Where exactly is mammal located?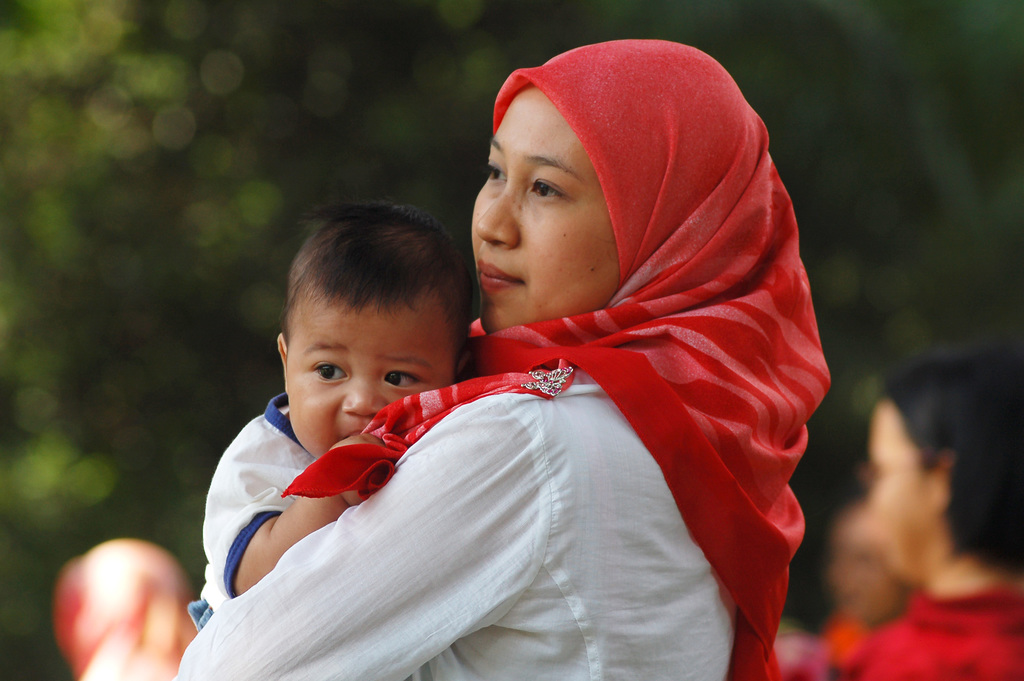
Its bounding box is crop(170, 36, 830, 680).
